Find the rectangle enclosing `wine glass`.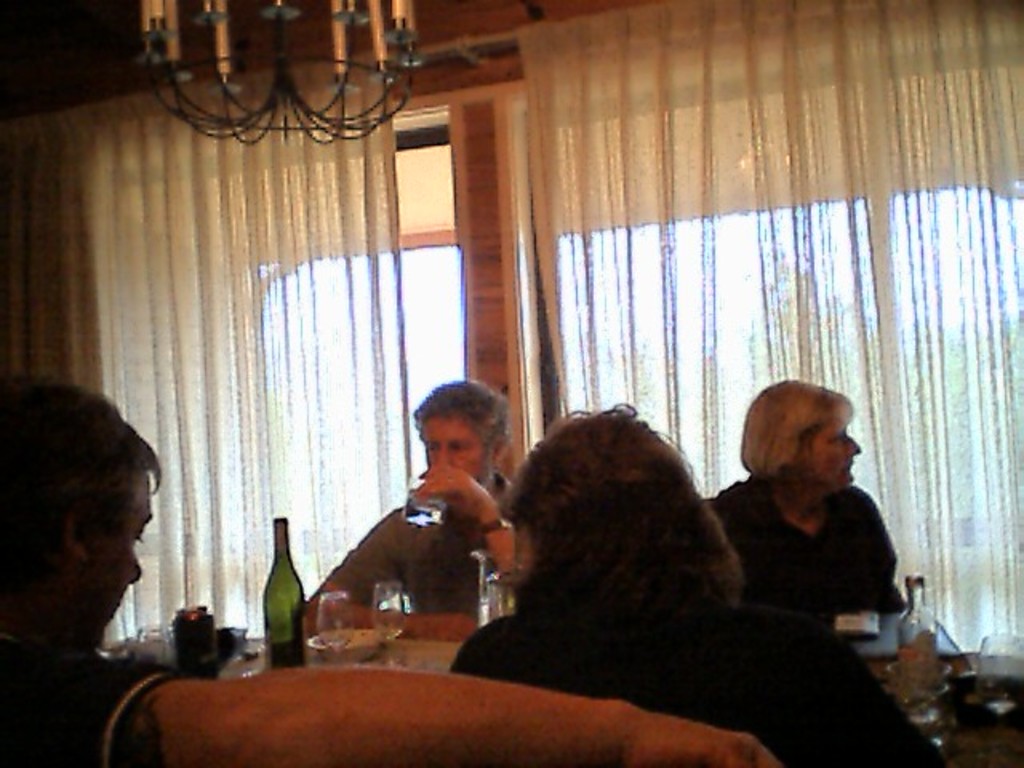
(left=371, top=578, right=405, bottom=664).
